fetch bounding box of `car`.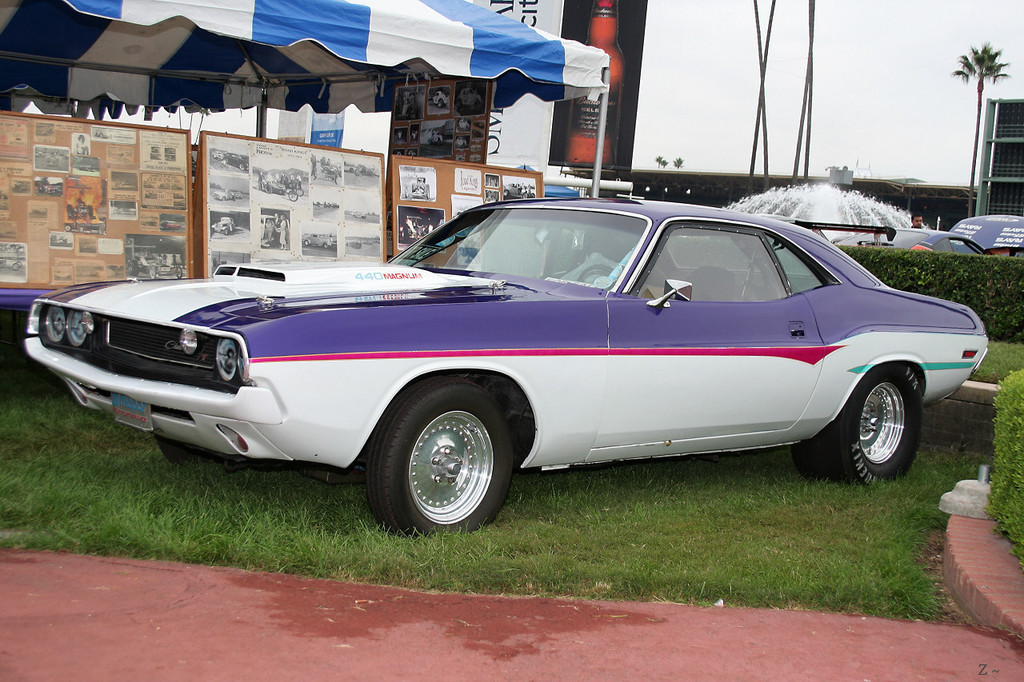
Bbox: [x1=211, y1=217, x2=235, y2=233].
